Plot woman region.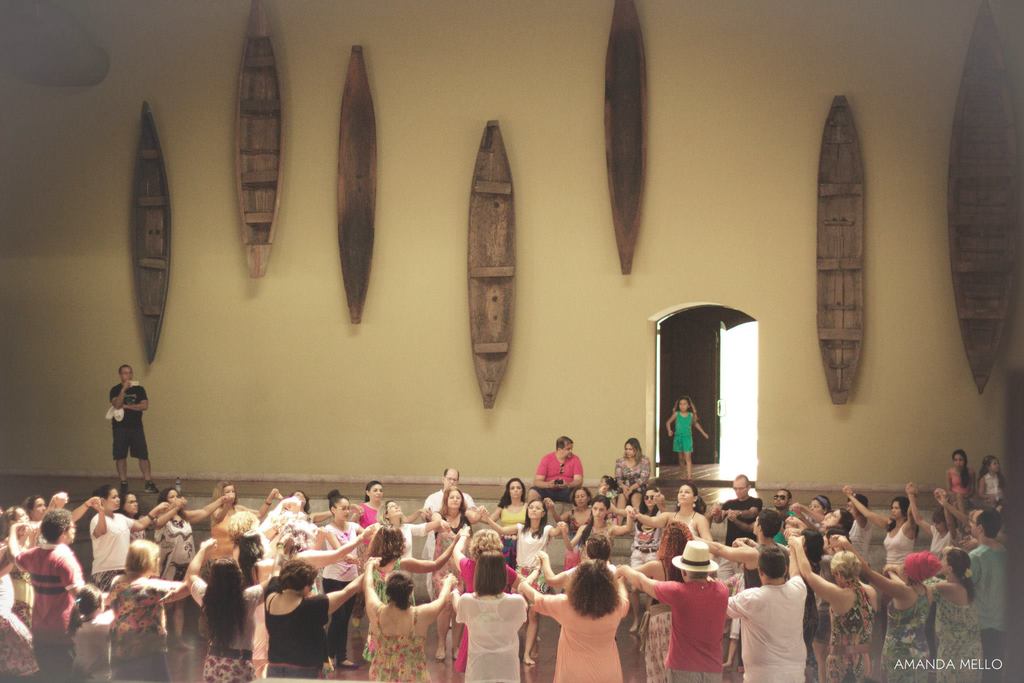
Plotted at select_region(102, 538, 210, 682).
